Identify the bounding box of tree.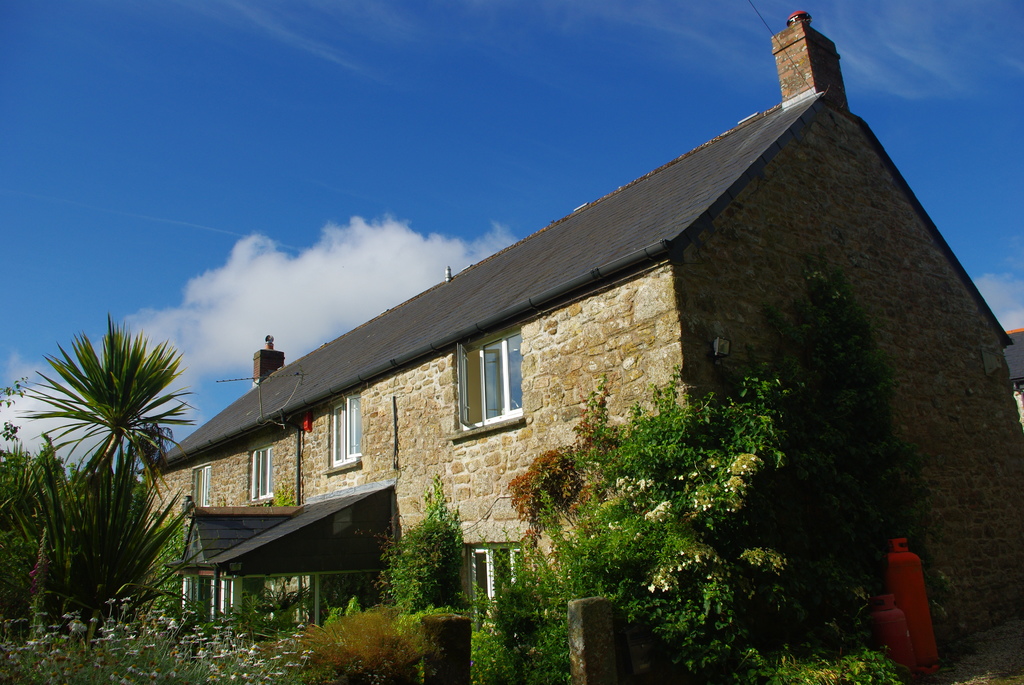
bbox=[742, 265, 936, 647].
